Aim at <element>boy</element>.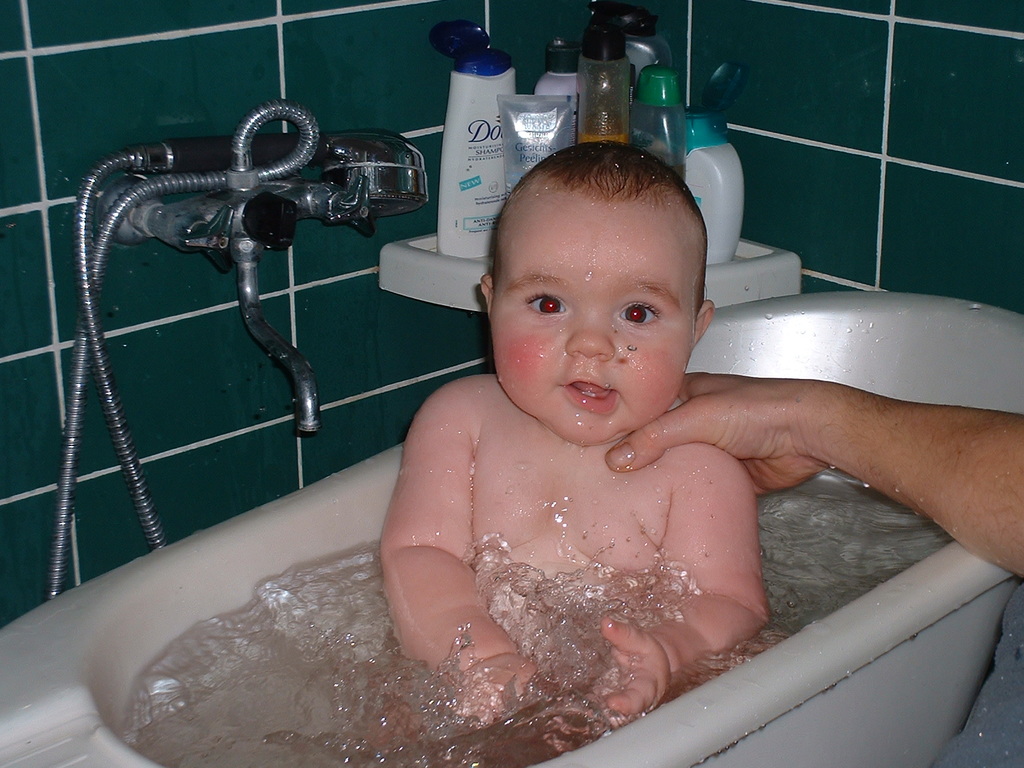
Aimed at <box>379,134,807,750</box>.
